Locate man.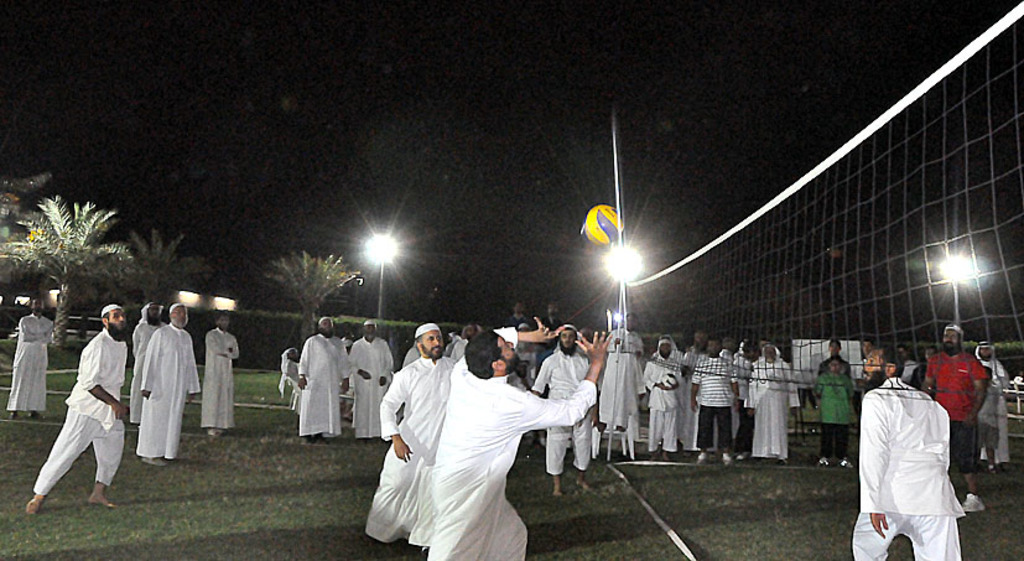
Bounding box: 920 321 989 472.
